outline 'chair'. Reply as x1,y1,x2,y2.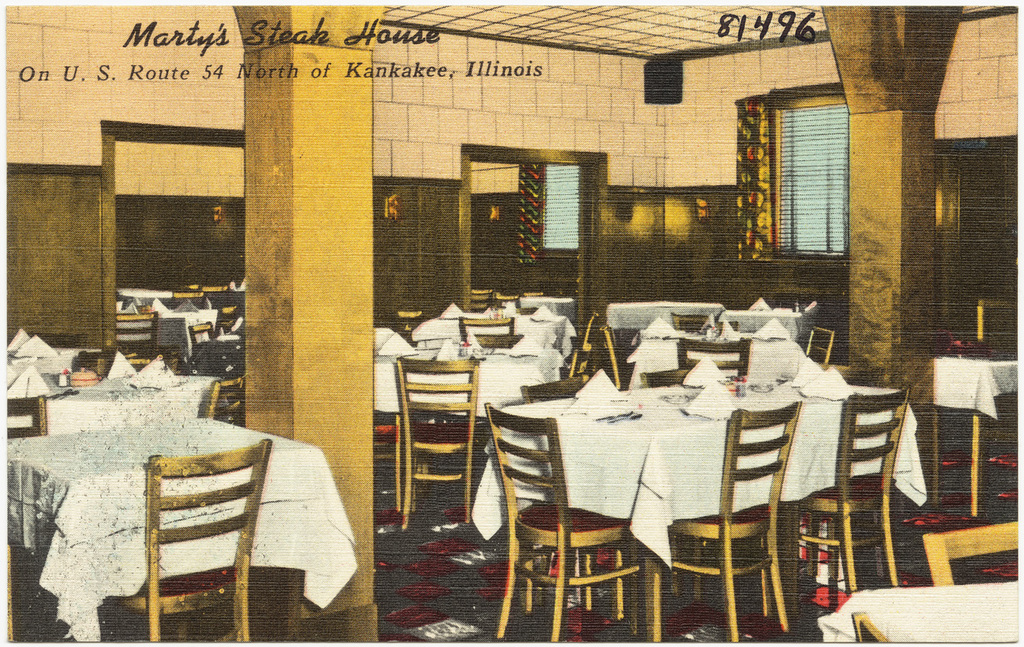
185,319,218,347.
